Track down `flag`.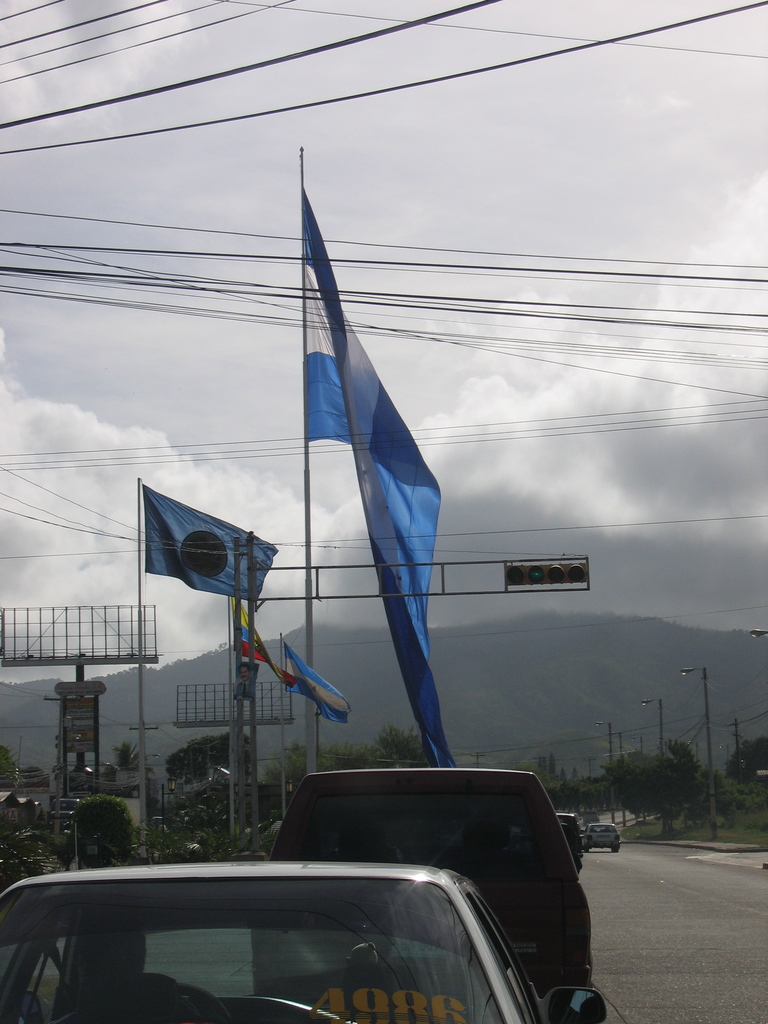
Tracked to [x1=282, y1=648, x2=355, y2=722].
